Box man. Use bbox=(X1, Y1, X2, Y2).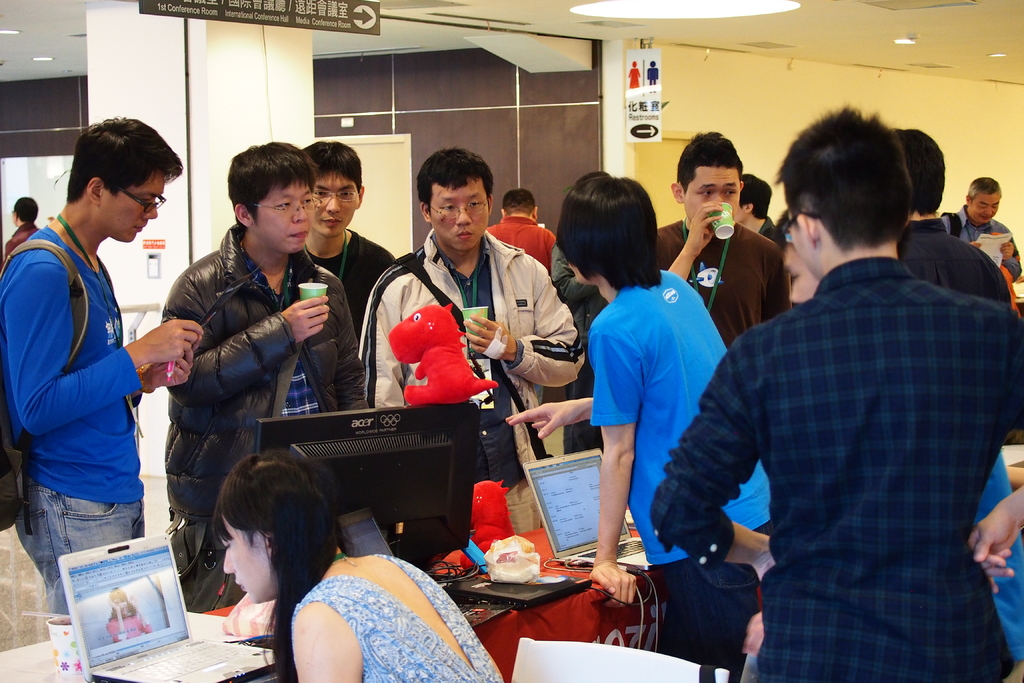
bbox=(711, 168, 795, 257).
